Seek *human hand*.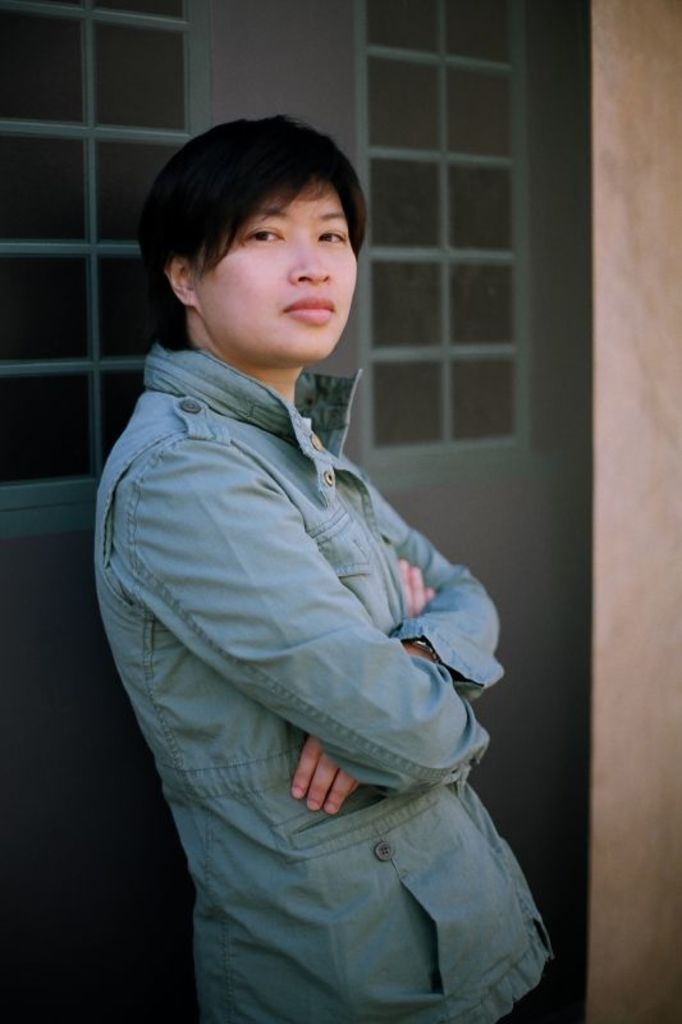
(left=280, top=733, right=353, bottom=822).
